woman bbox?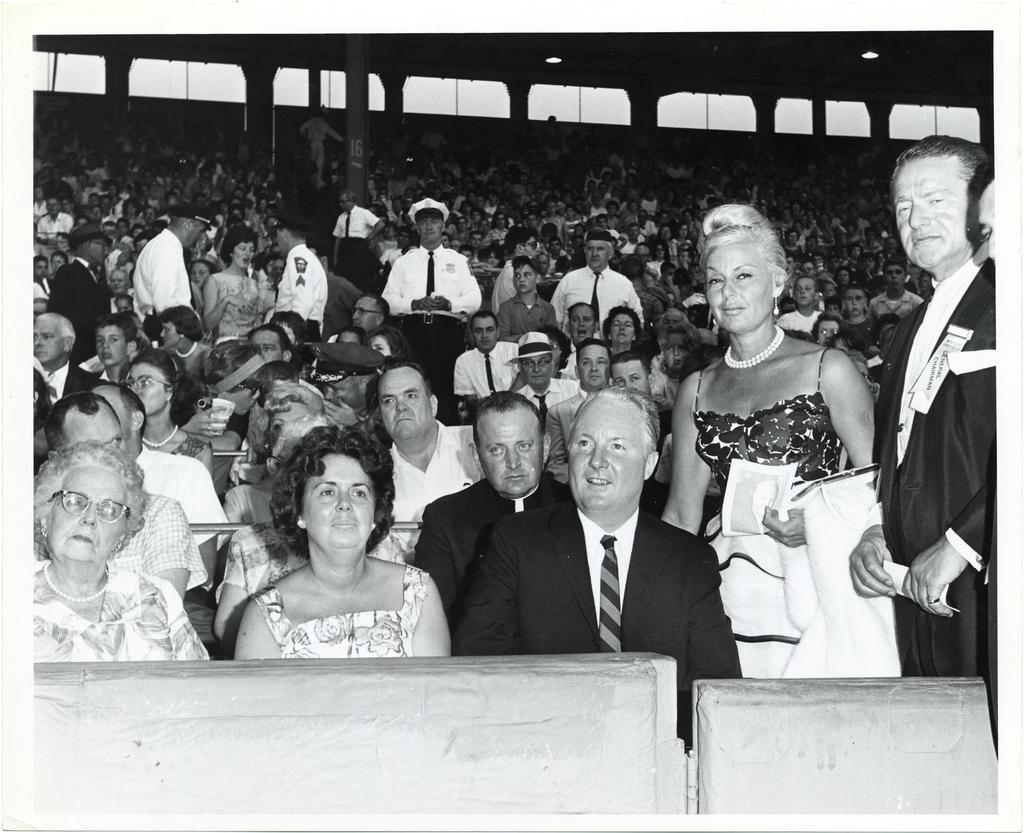
[x1=367, y1=328, x2=413, y2=358]
